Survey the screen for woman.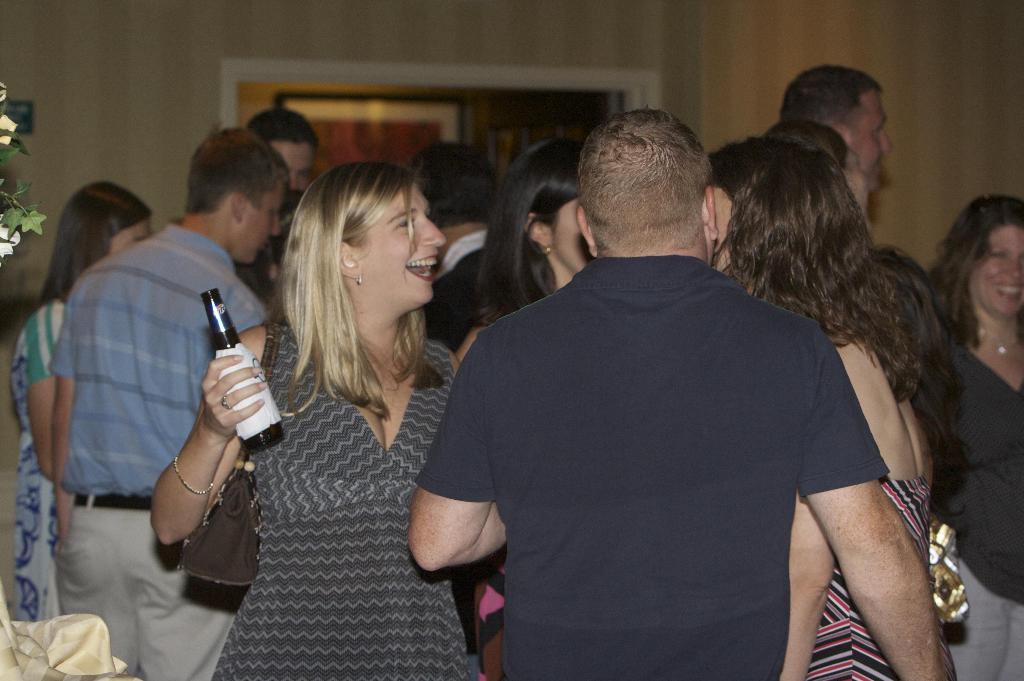
Survey found: [left=139, top=119, right=508, bottom=659].
